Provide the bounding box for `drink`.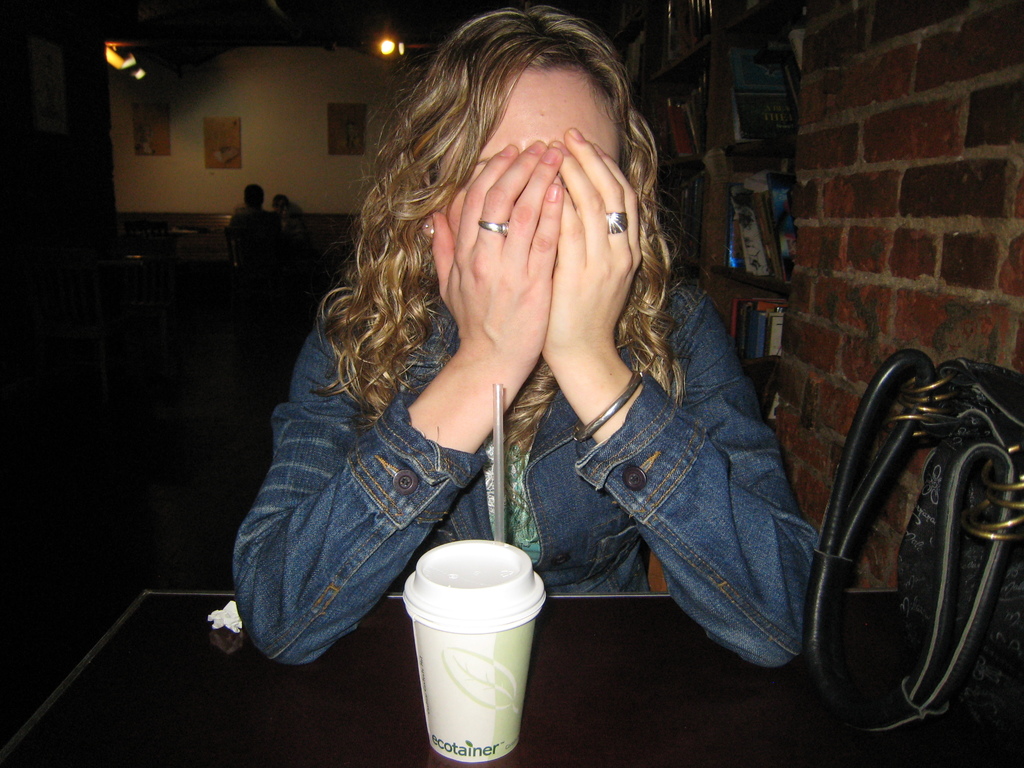
[x1=395, y1=532, x2=547, y2=767].
